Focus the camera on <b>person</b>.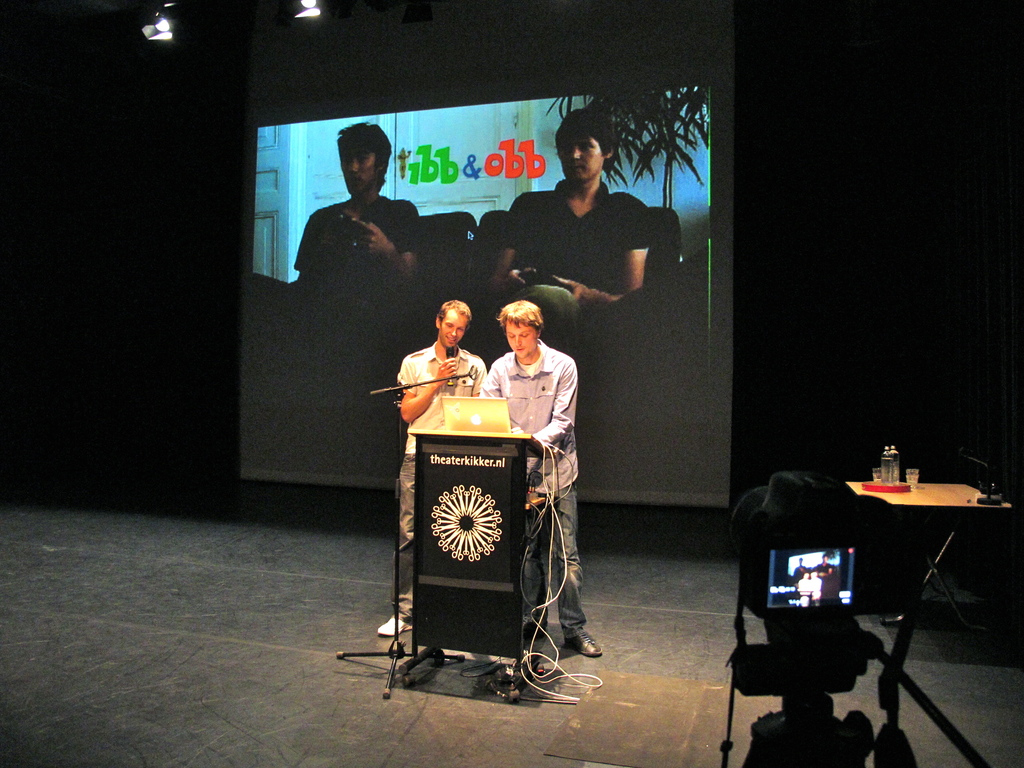
Focus region: {"left": 478, "top": 301, "right": 600, "bottom": 656}.
